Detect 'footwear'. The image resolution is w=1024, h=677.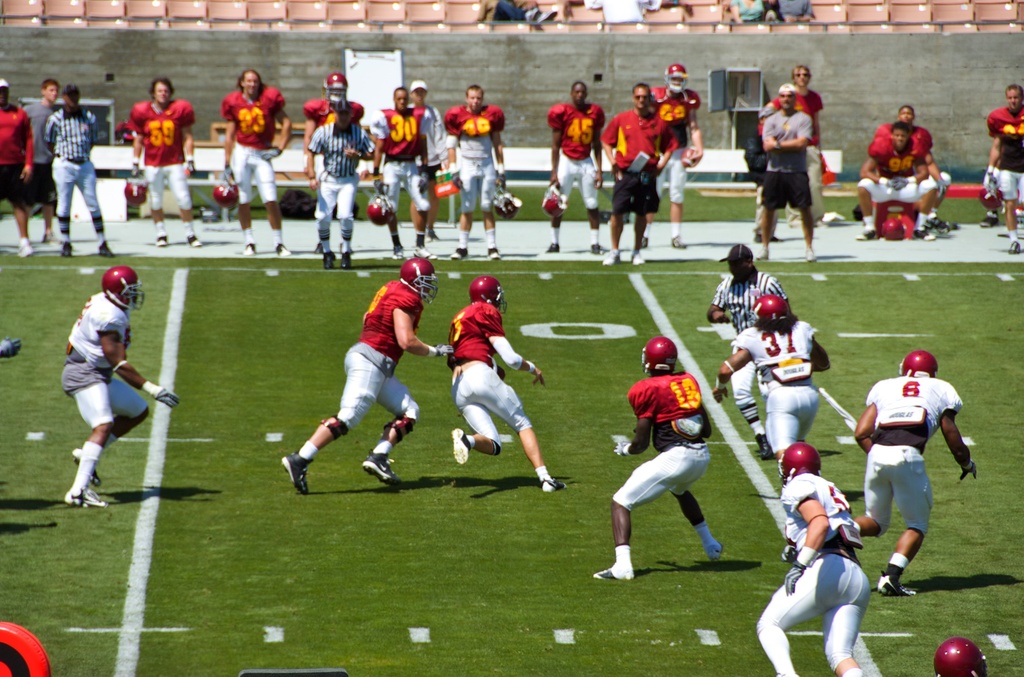
select_region(276, 241, 292, 256).
